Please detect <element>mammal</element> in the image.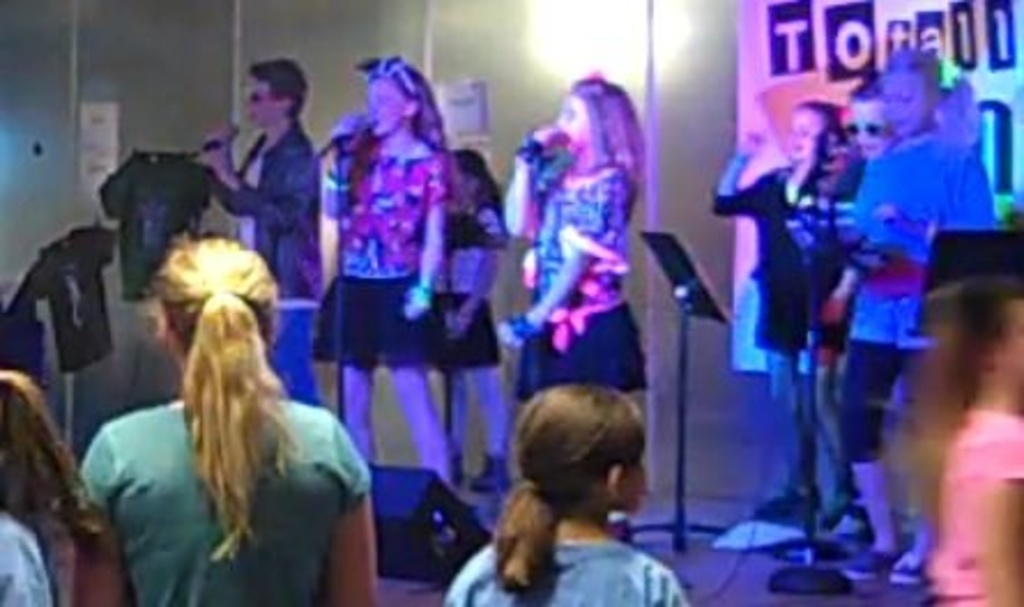
select_region(200, 55, 322, 402).
